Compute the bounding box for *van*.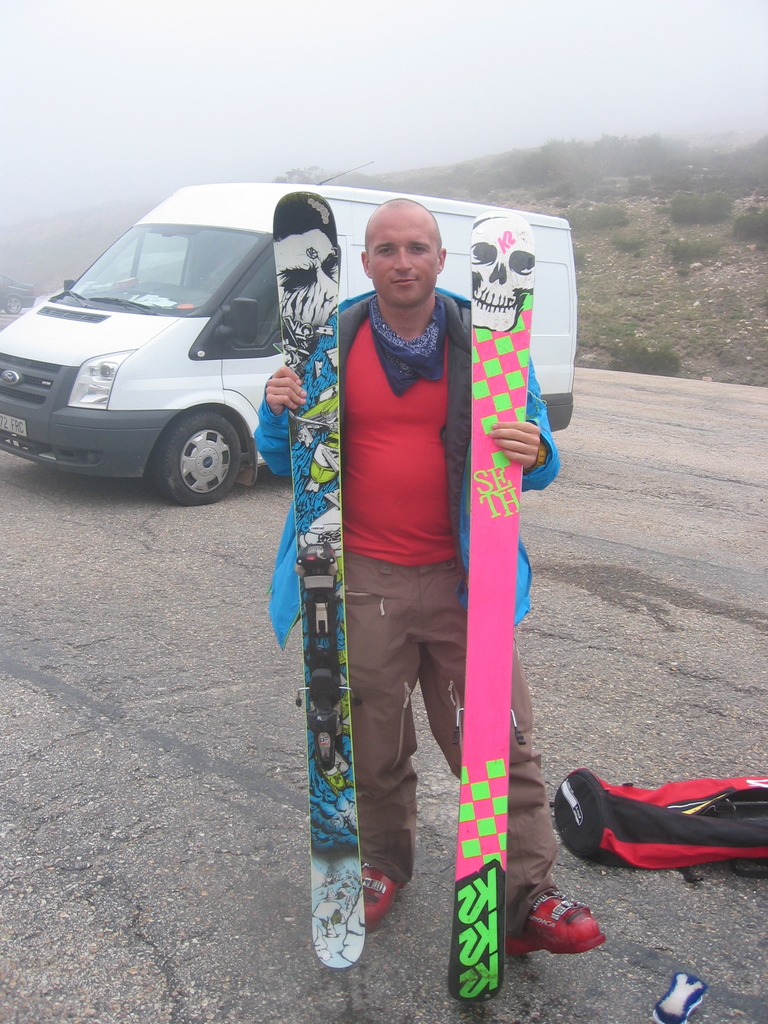
0, 159, 570, 504.
